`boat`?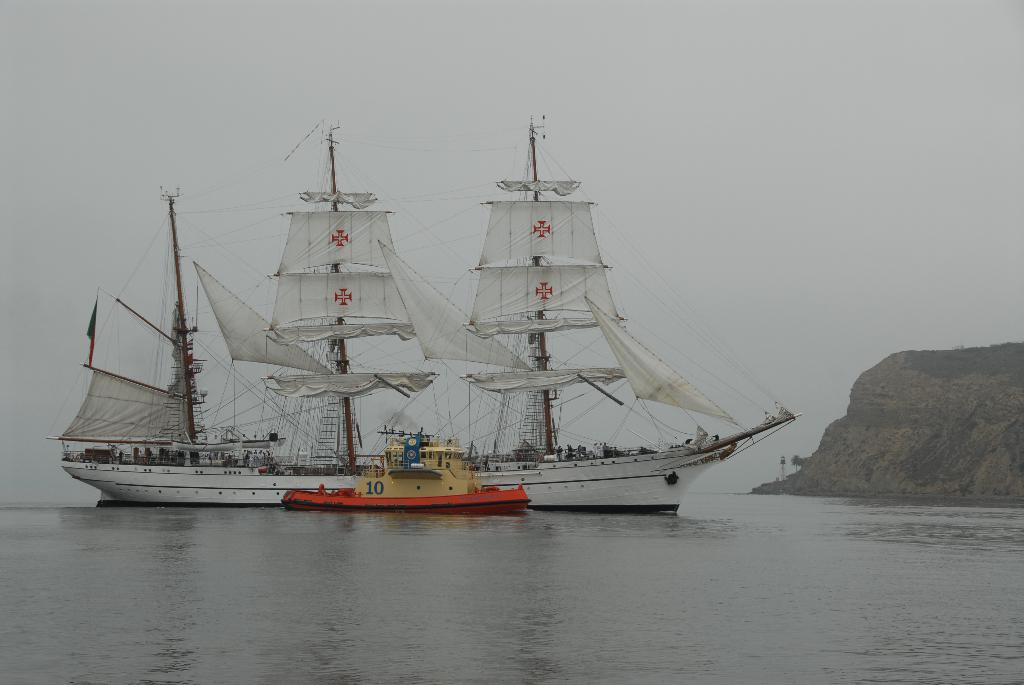
left=220, top=427, right=282, bottom=450
